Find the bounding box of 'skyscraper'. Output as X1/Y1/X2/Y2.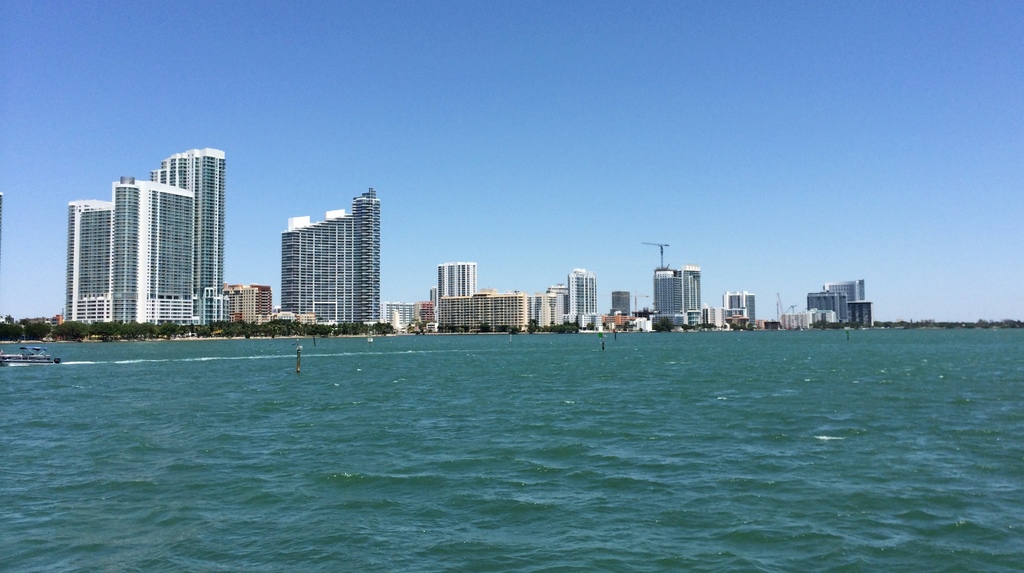
70/149/223/326.
